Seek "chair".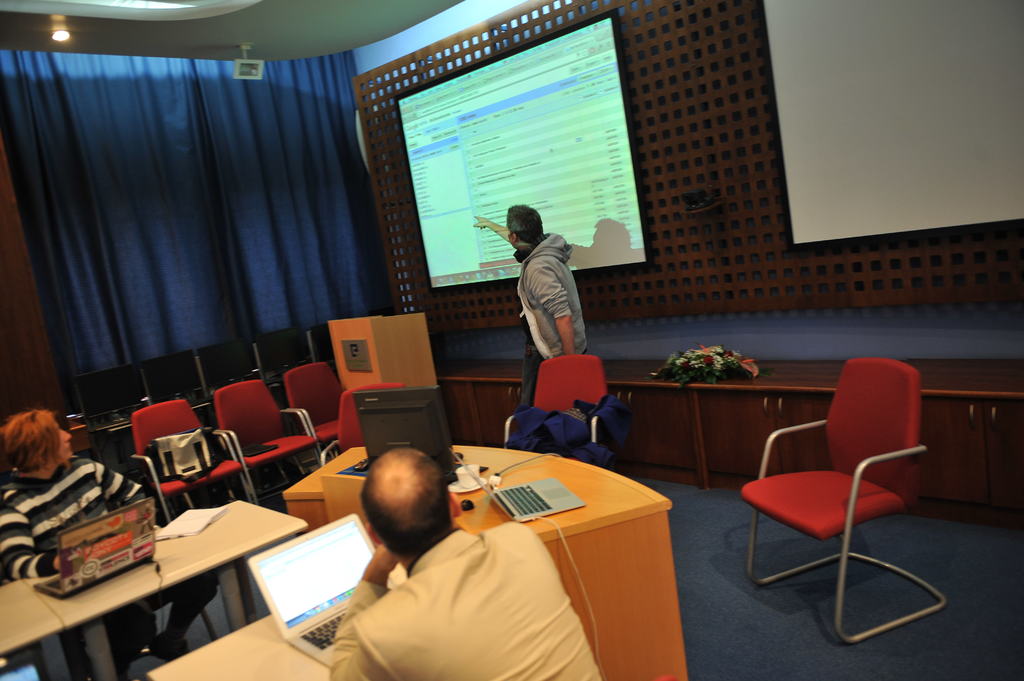
locate(73, 362, 155, 457).
